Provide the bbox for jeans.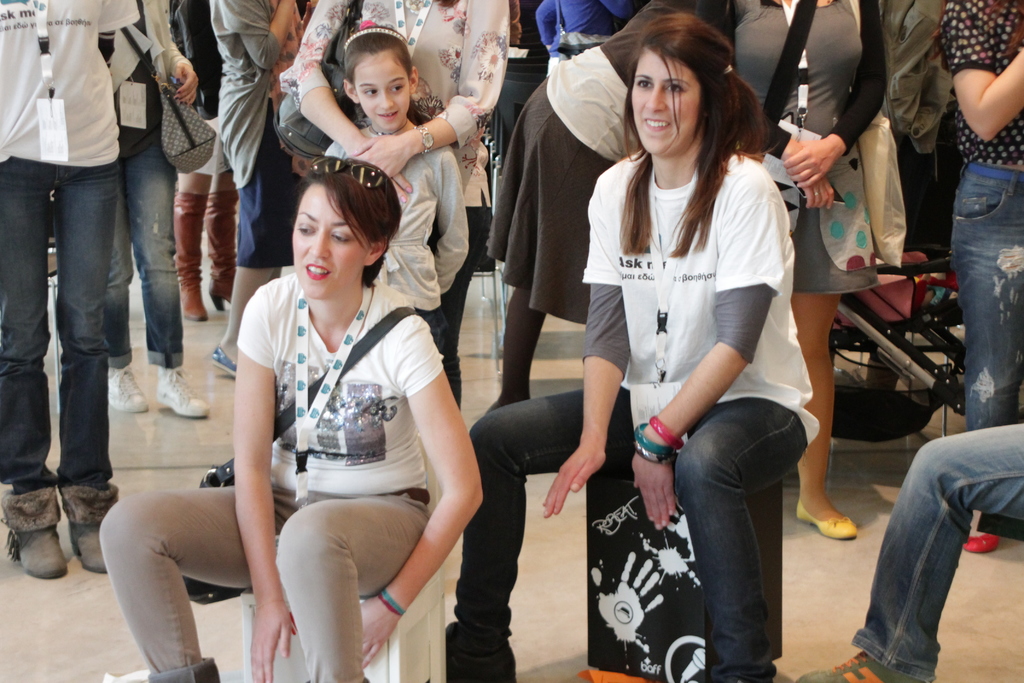
bbox(0, 153, 118, 491).
